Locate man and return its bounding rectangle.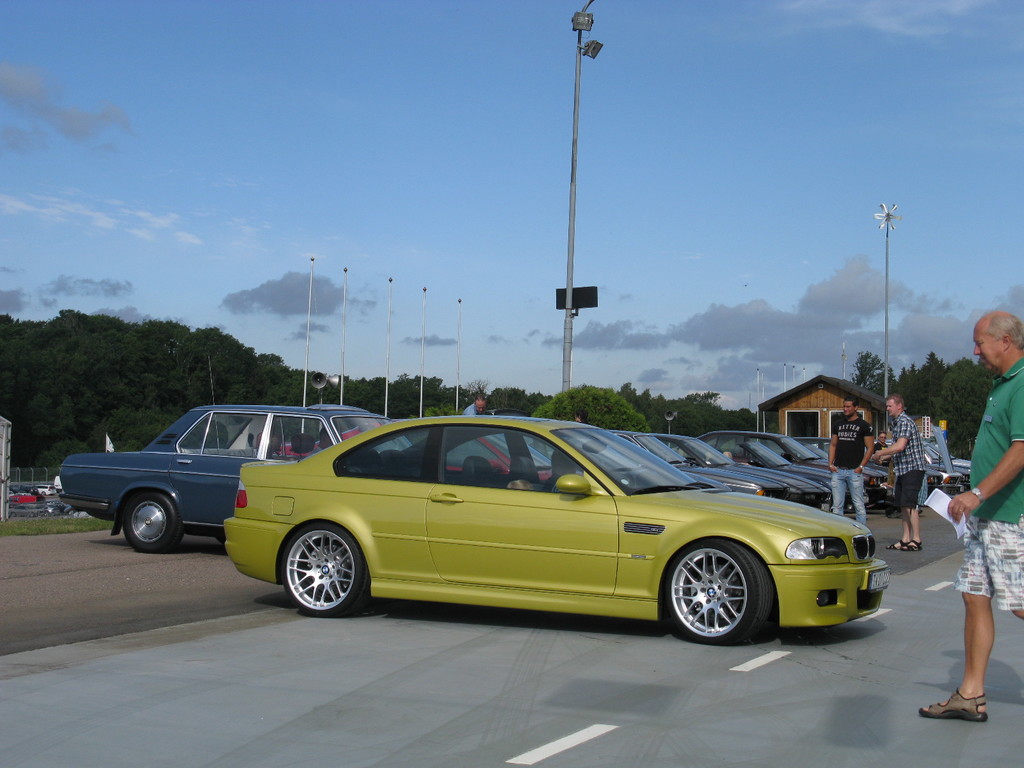
x1=876, y1=385, x2=935, y2=562.
